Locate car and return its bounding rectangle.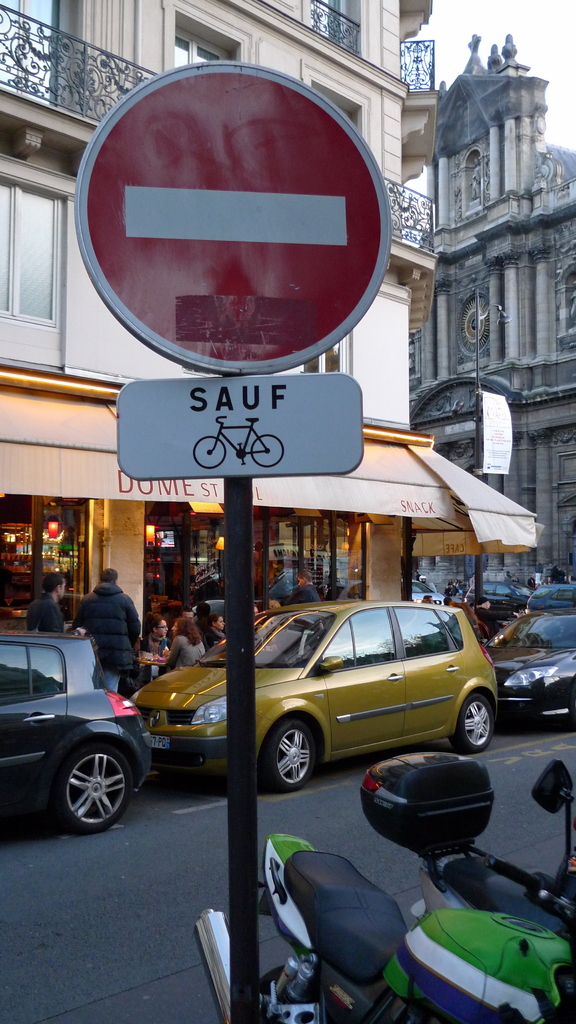
box=[484, 606, 575, 732].
